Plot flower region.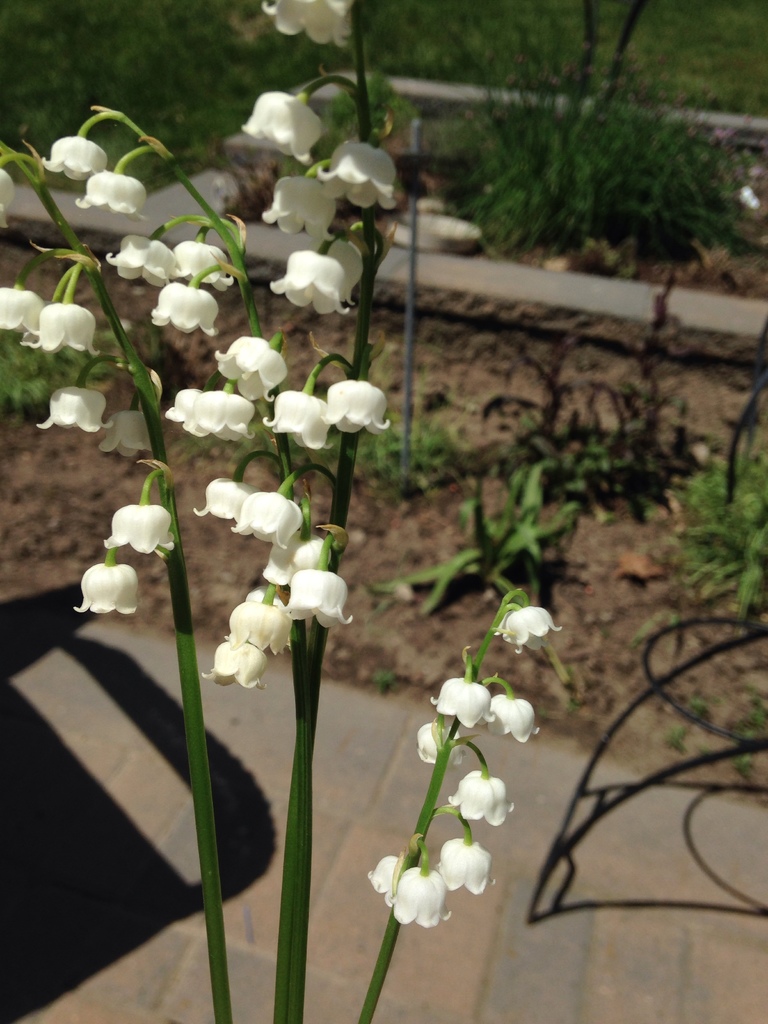
Plotted at region(435, 836, 497, 893).
